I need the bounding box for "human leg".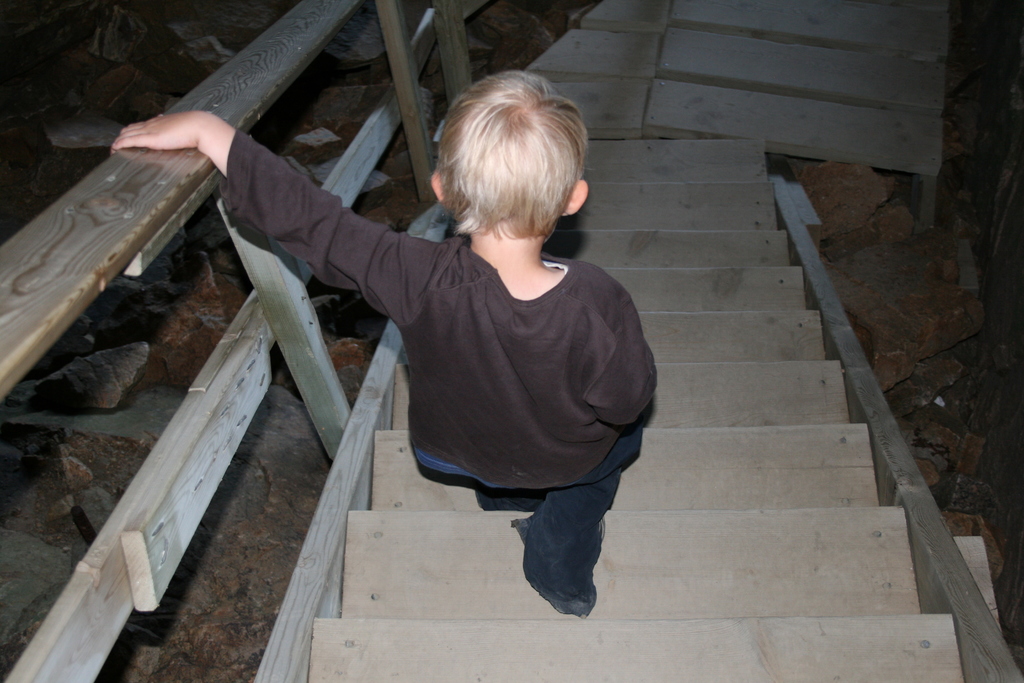
Here it is: <region>520, 431, 638, 620</region>.
